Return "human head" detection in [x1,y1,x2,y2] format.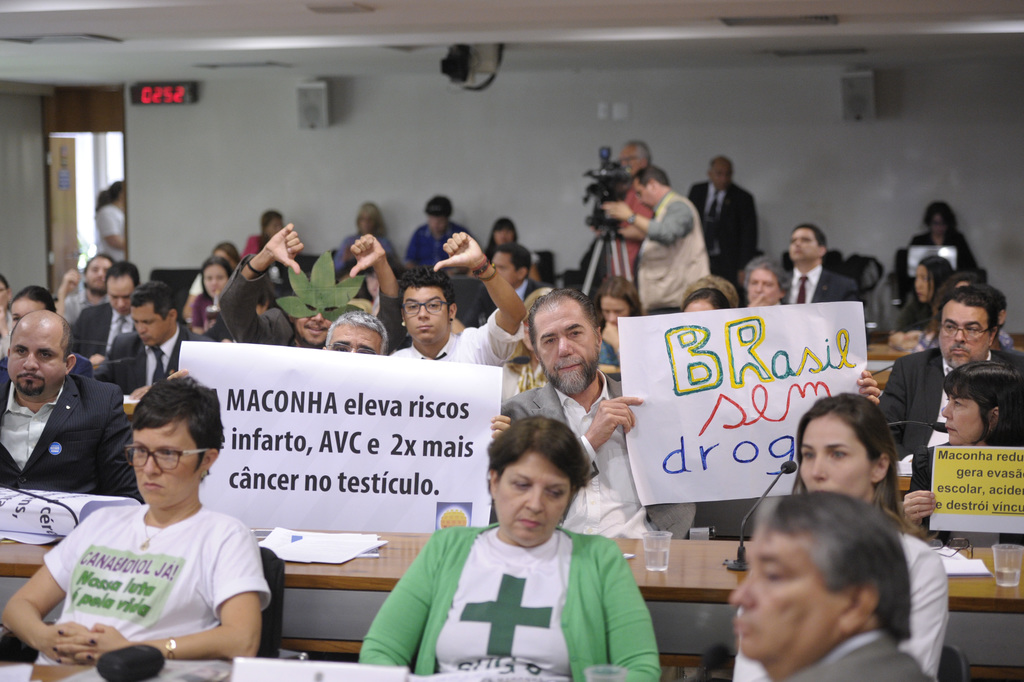
[617,141,648,178].
